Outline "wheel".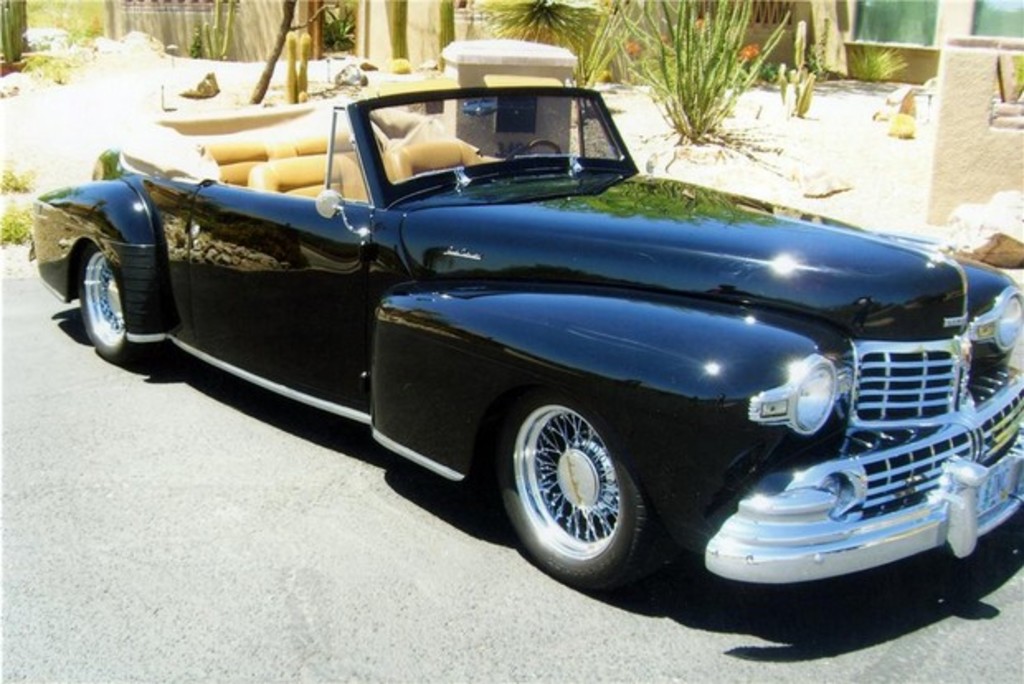
Outline: bbox(509, 395, 649, 577).
